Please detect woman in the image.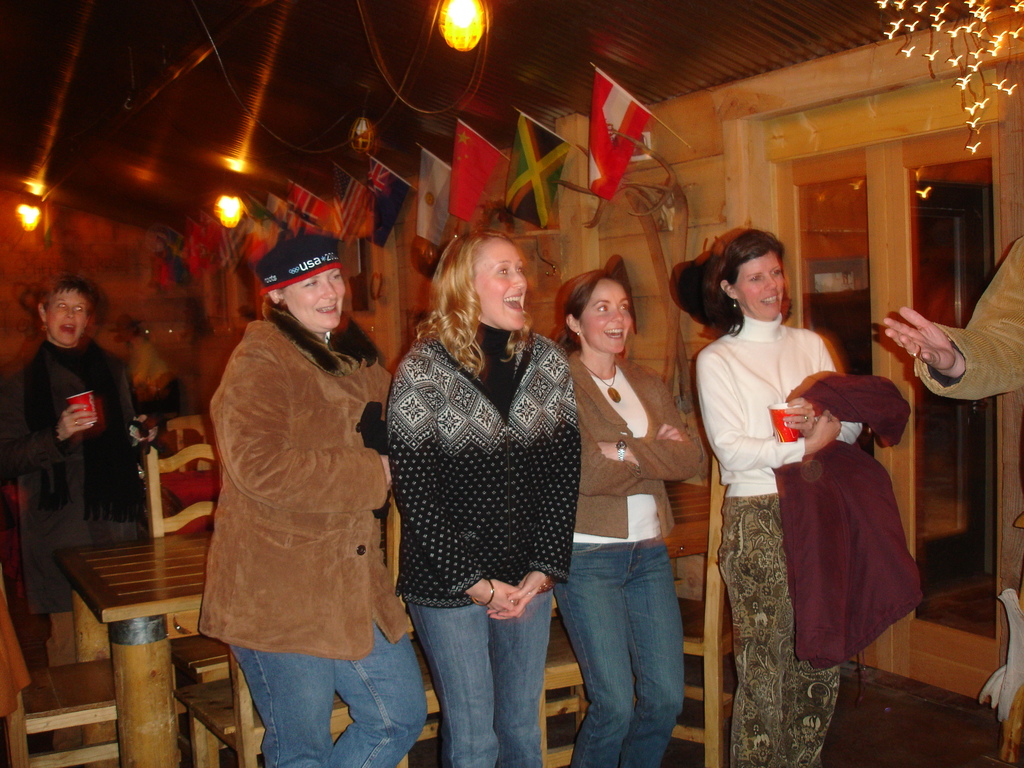
[left=0, top=274, right=140, bottom=625].
